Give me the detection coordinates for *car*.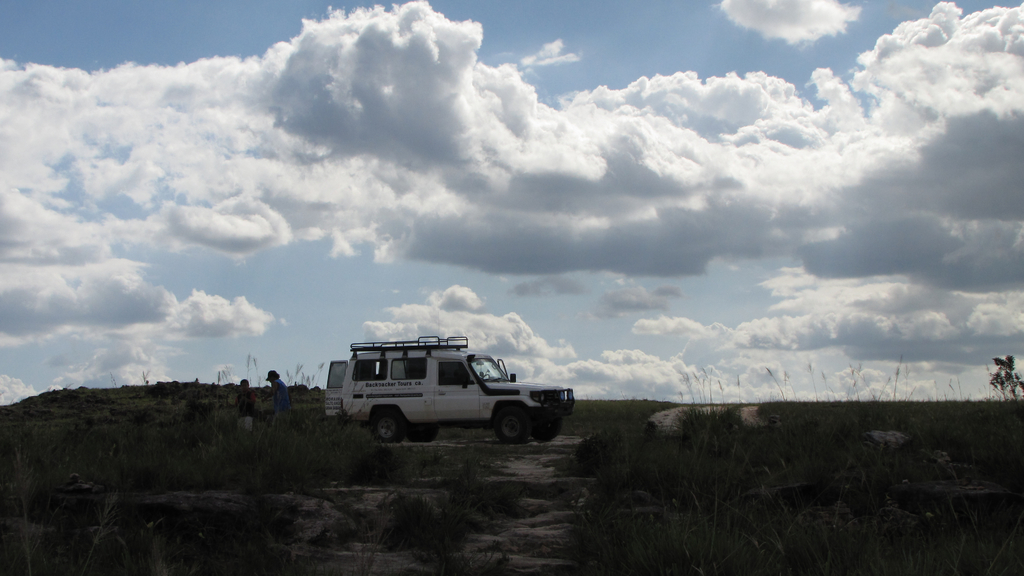
326 336 574 444.
